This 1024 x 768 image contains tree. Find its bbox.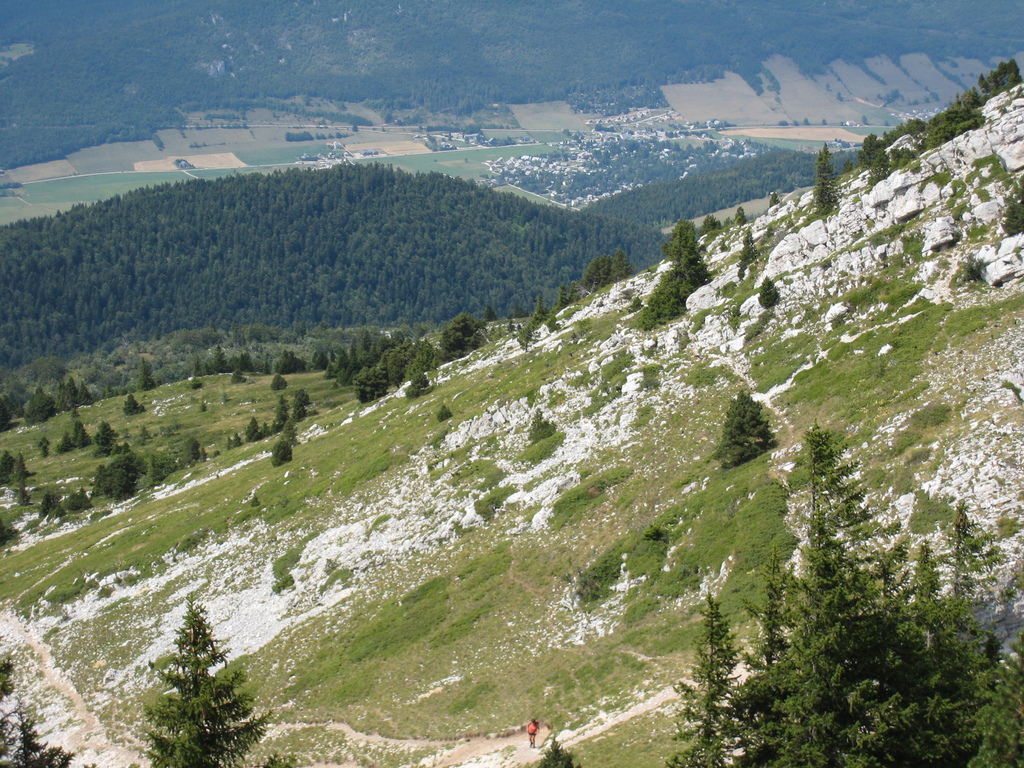
l=138, t=357, r=157, b=390.
